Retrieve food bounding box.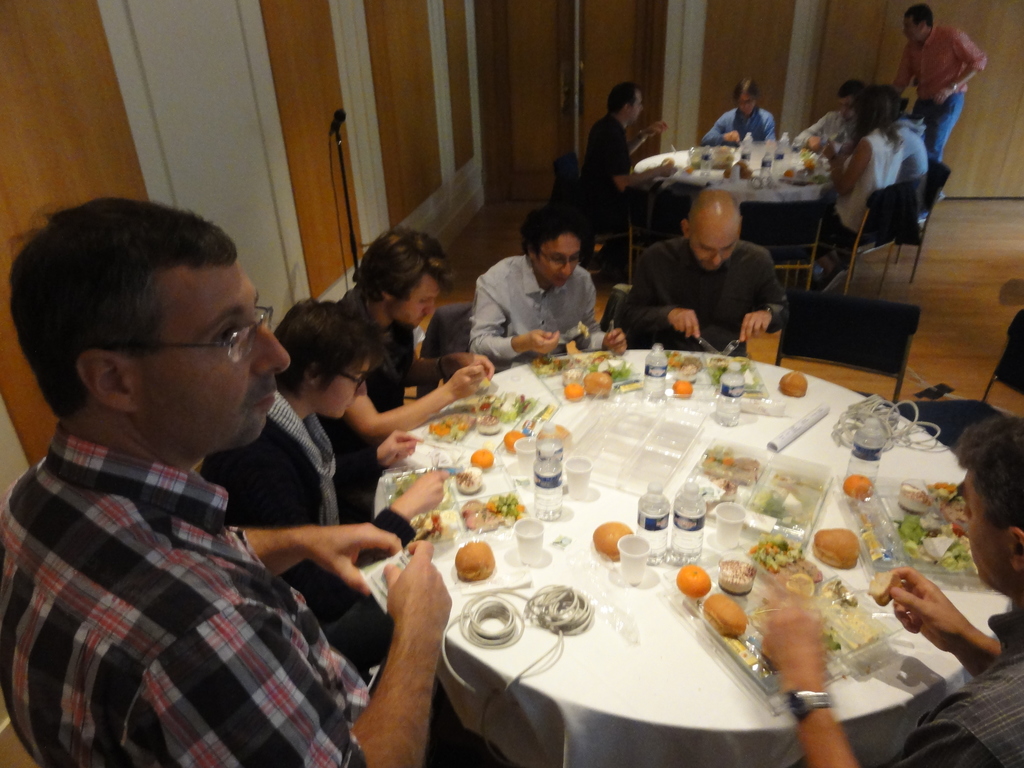
Bounding box: box=[672, 376, 696, 398].
